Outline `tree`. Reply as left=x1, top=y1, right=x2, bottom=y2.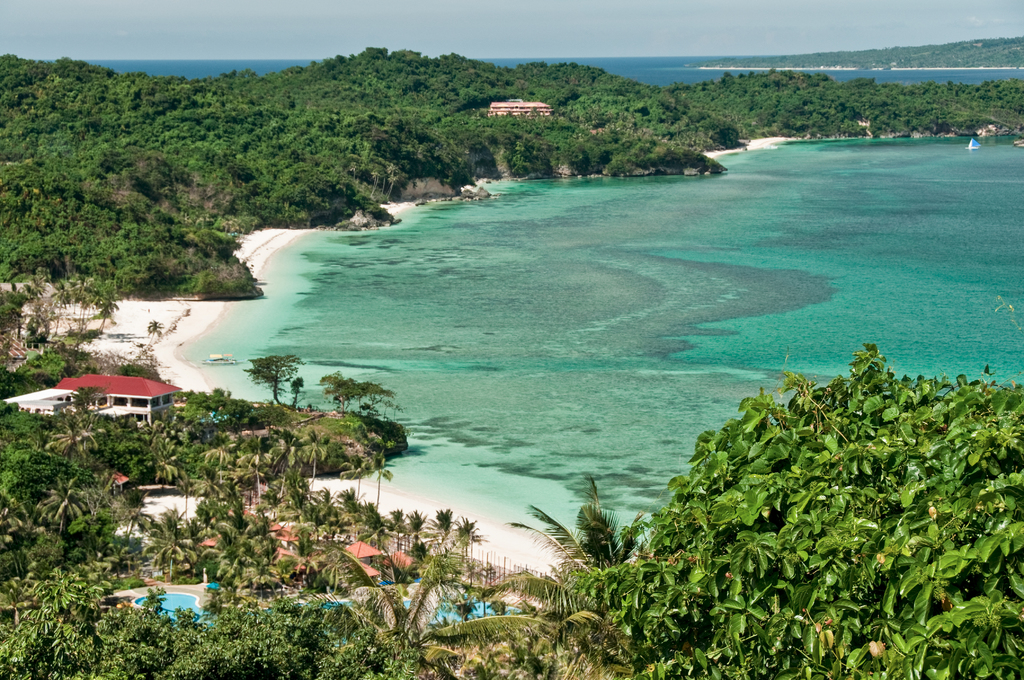
left=168, top=401, right=228, bottom=427.
